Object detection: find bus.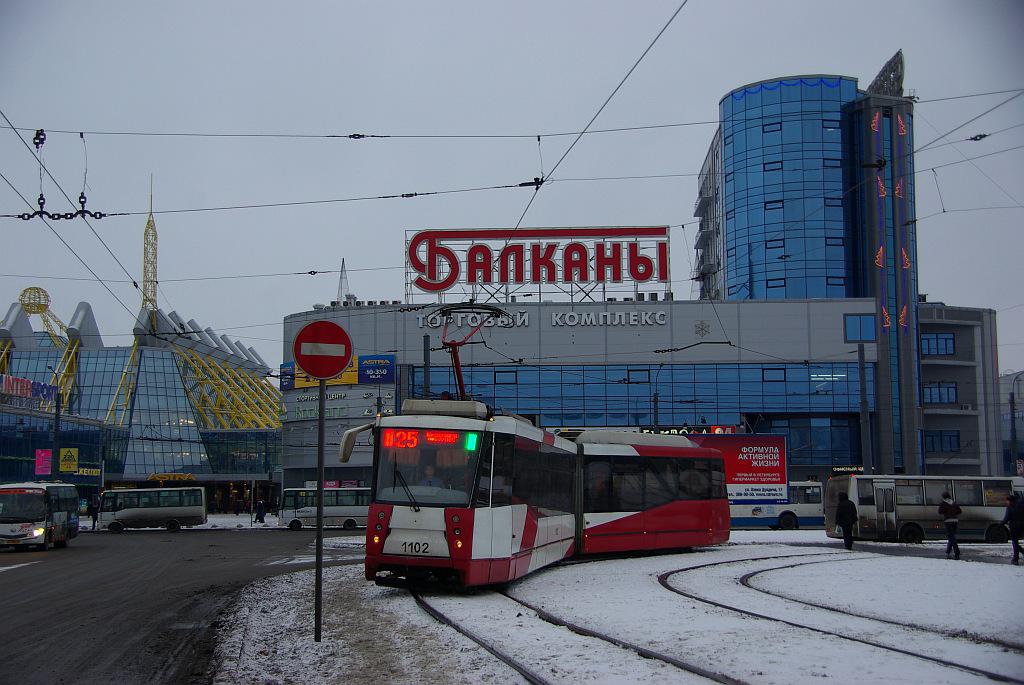
bbox=[0, 482, 83, 549].
